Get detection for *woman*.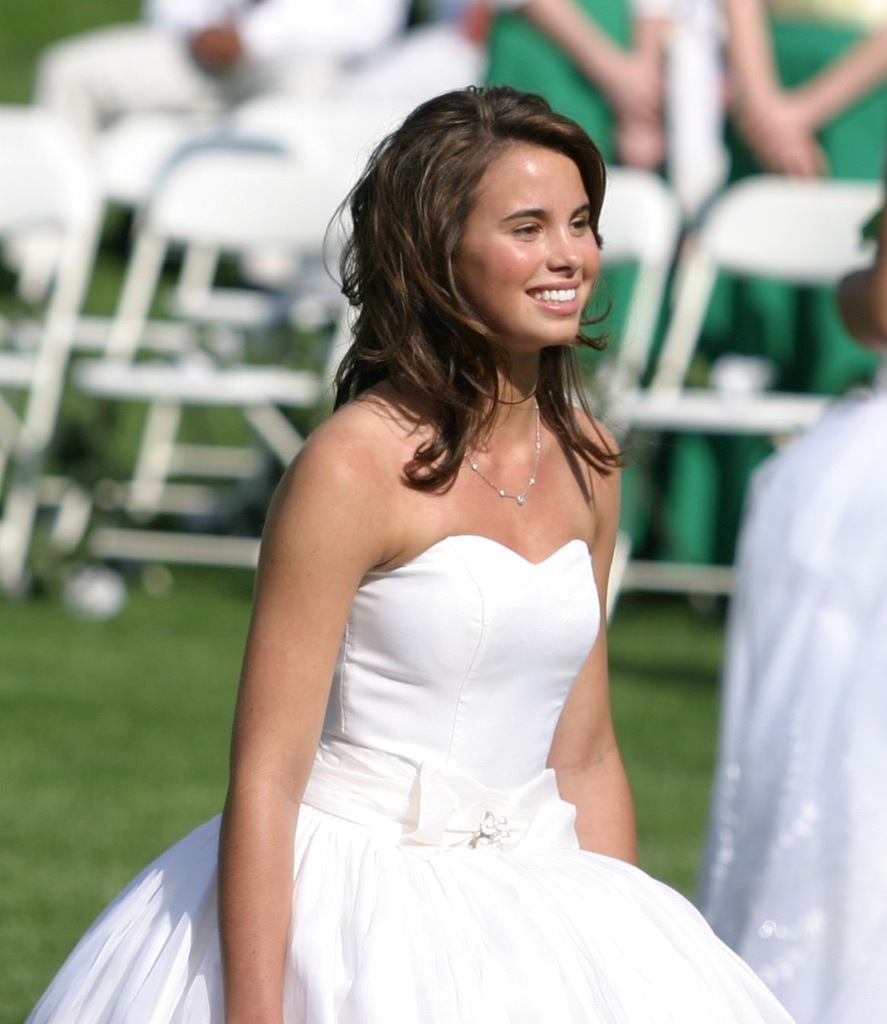
Detection: BBox(171, 49, 741, 1023).
